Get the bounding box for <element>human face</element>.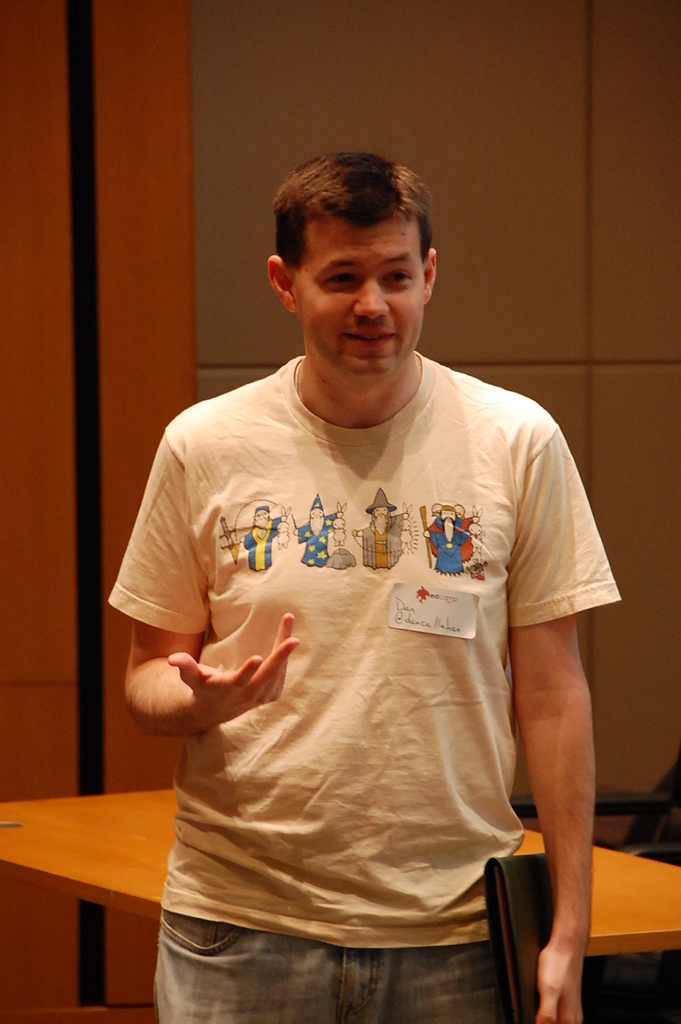
region(301, 212, 424, 382).
